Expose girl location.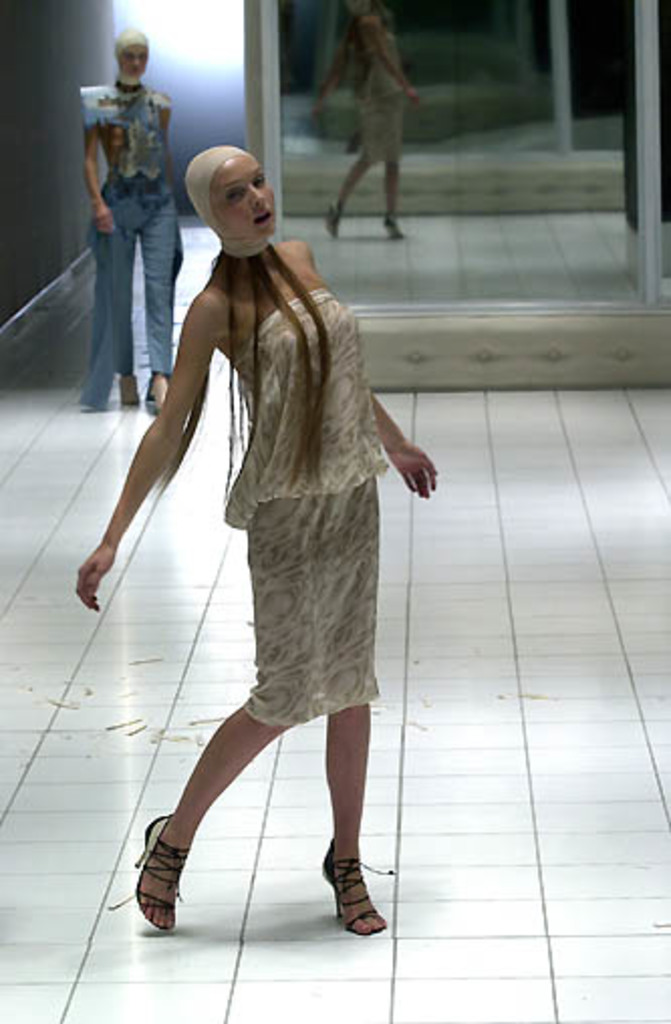
Exposed at Rect(71, 147, 427, 937).
